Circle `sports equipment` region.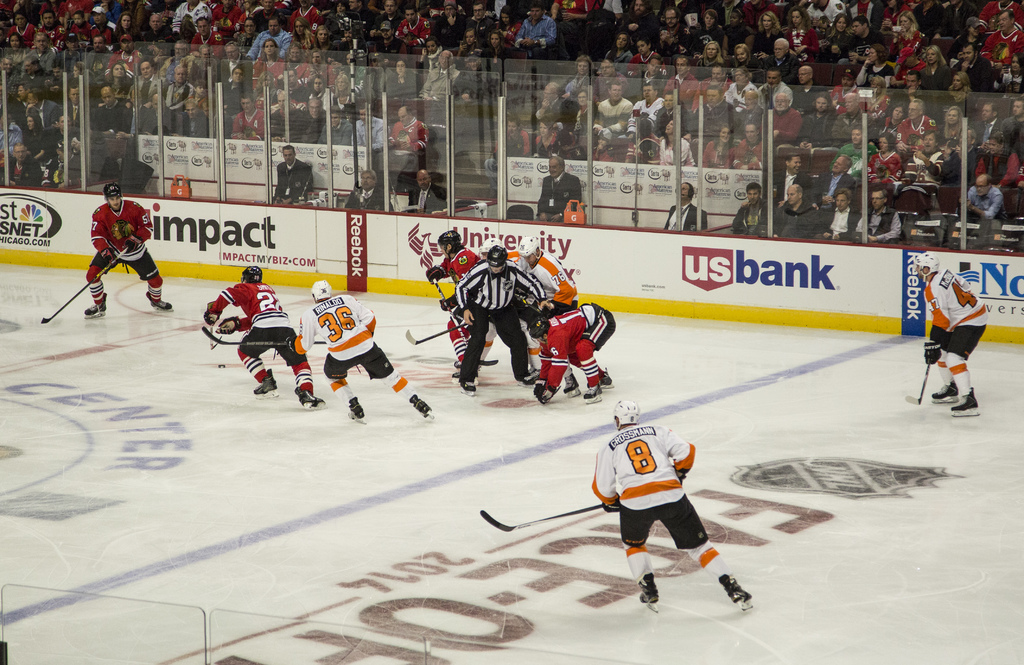
Region: x1=144, y1=291, x2=175, y2=314.
